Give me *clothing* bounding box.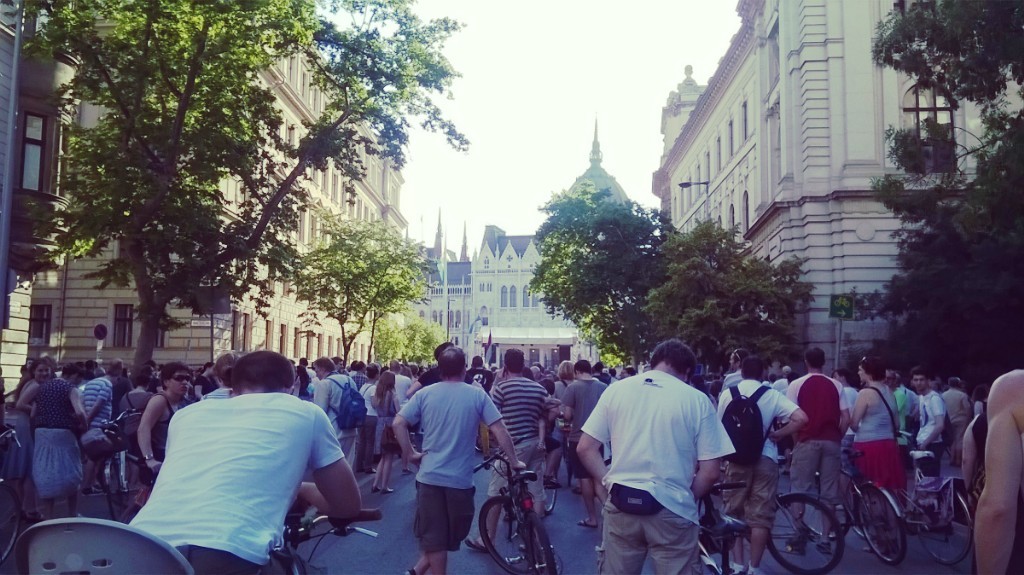
bbox(848, 377, 898, 494).
